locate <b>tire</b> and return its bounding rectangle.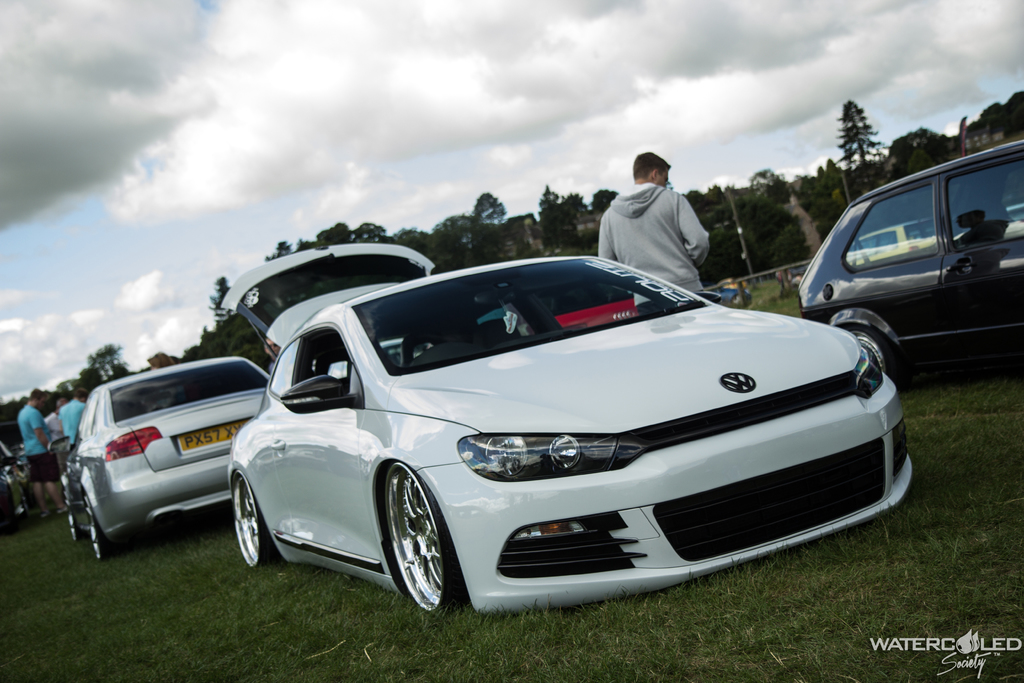
box(843, 330, 884, 372).
